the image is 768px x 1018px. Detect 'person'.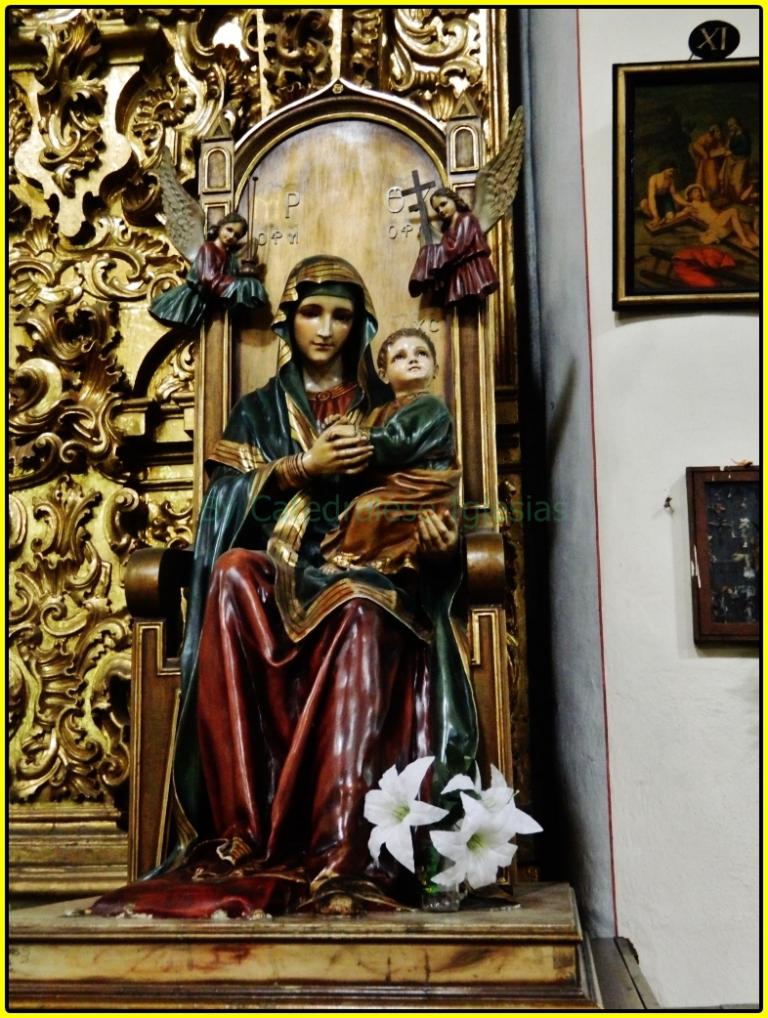
Detection: [x1=641, y1=159, x2=670, y2=221].
